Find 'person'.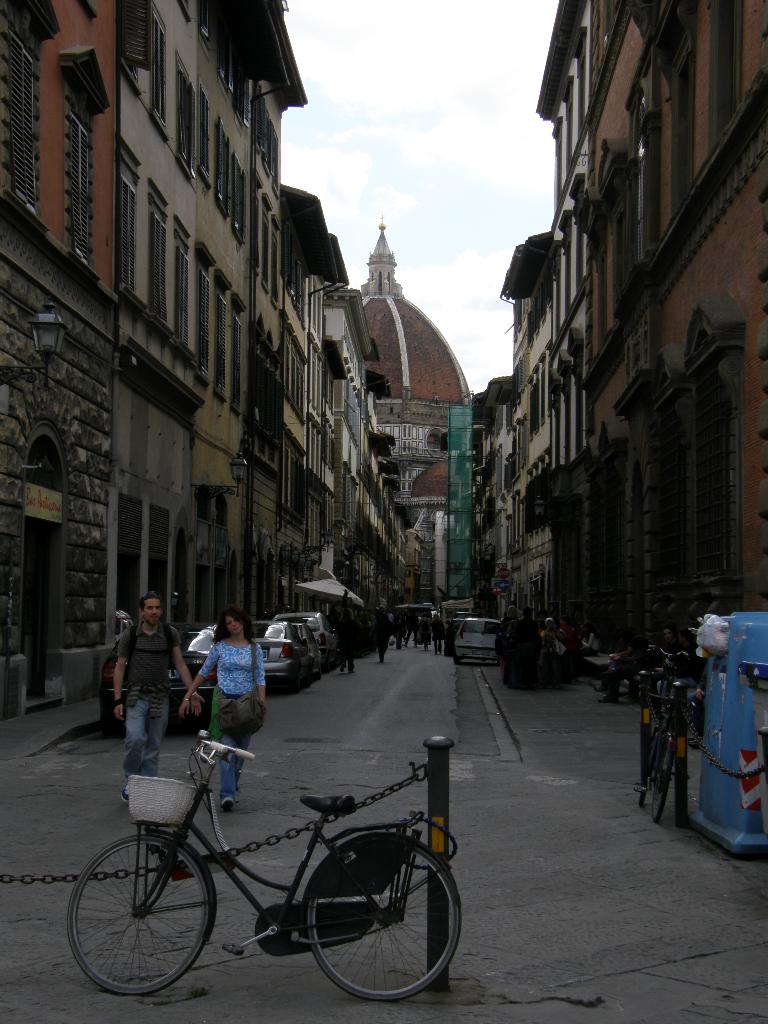
l=115, t=592, r=210, b=805.
